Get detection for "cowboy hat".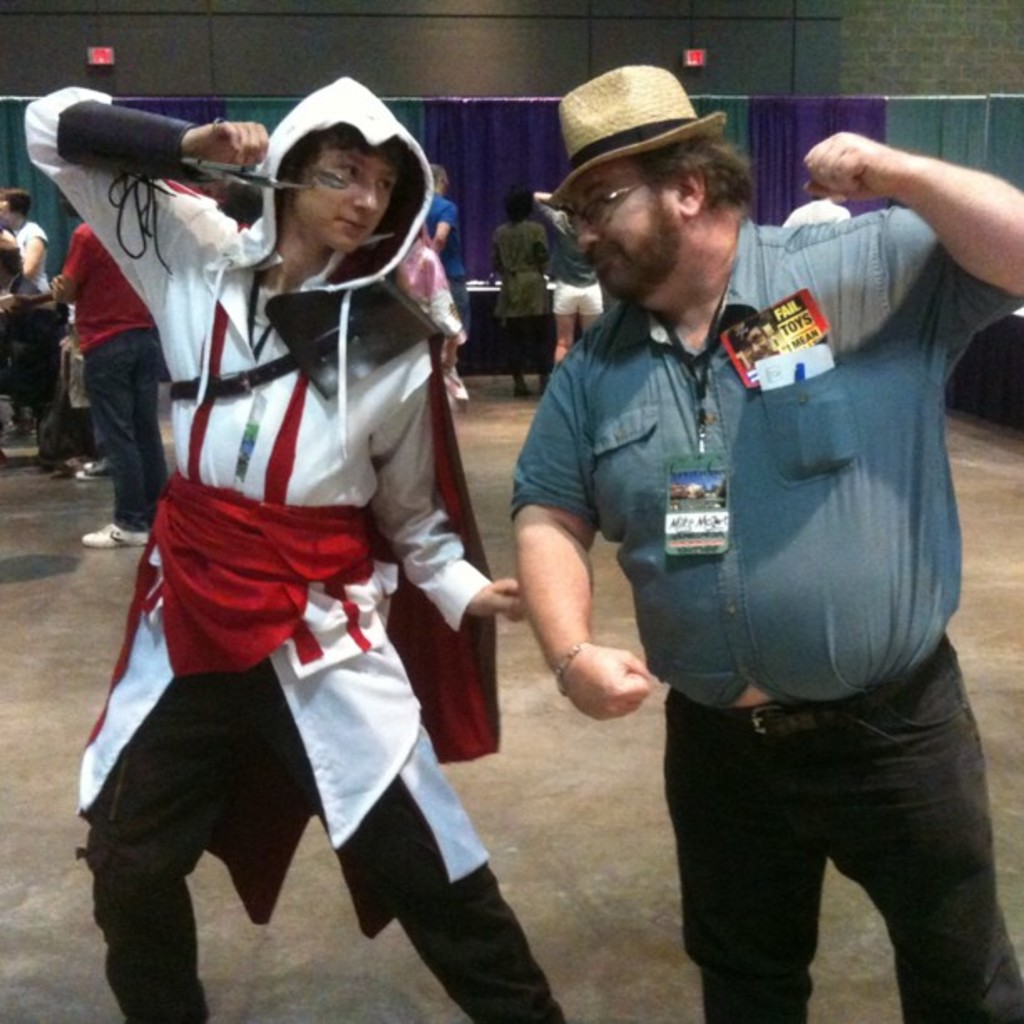
Detection: pyautogui.locateOnScreen(545, 59, 736, 201).
